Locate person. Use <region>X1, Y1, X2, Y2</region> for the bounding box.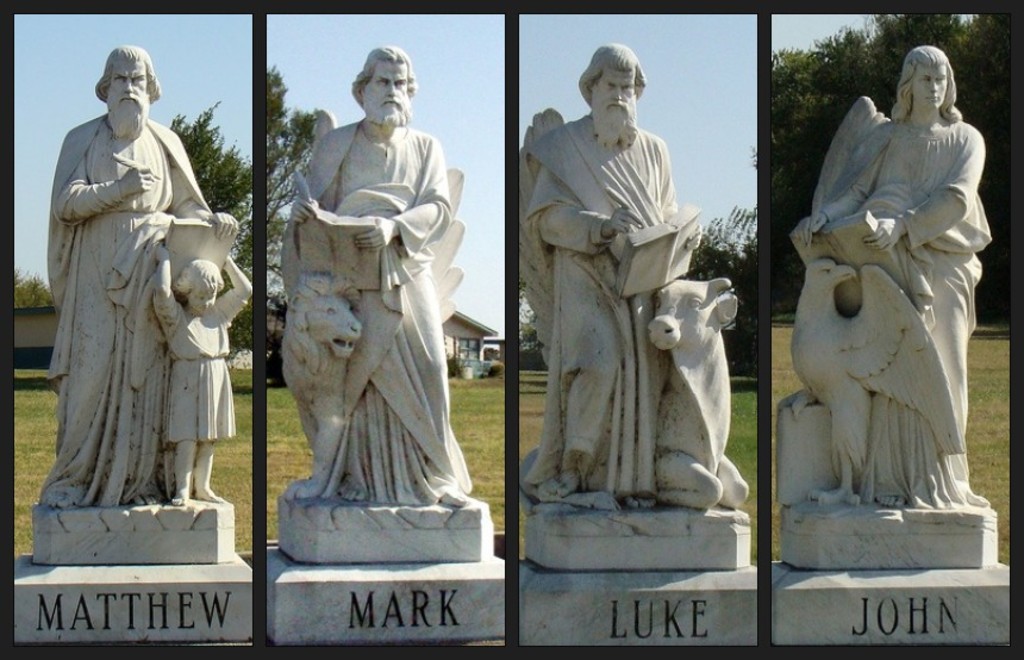
<region>526, 39, 699, 513</region>.
